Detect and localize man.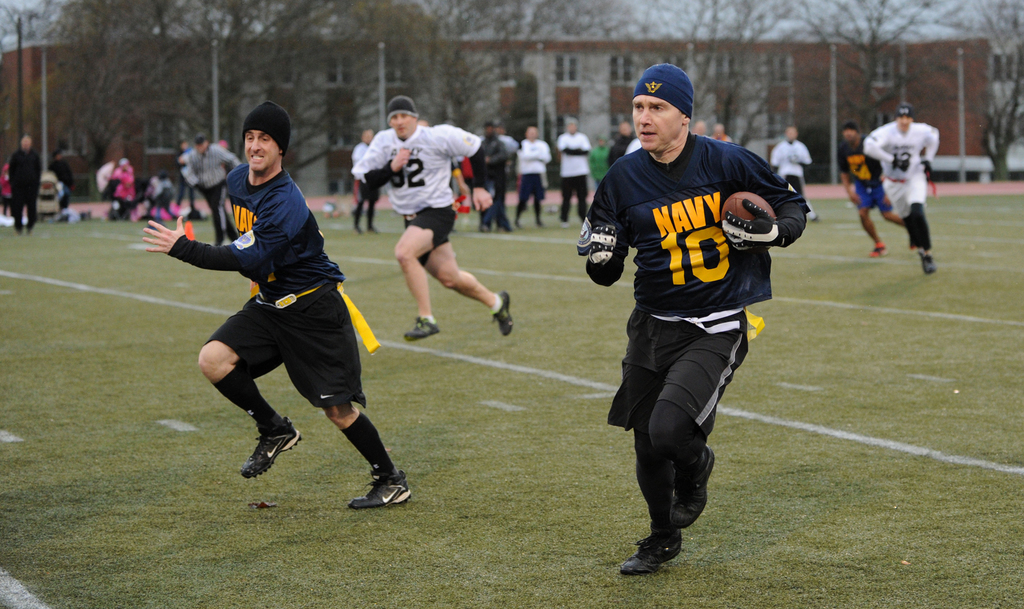
Localized at {"left": 839, "top": 122, "right": 909, "bottom": 257}.
